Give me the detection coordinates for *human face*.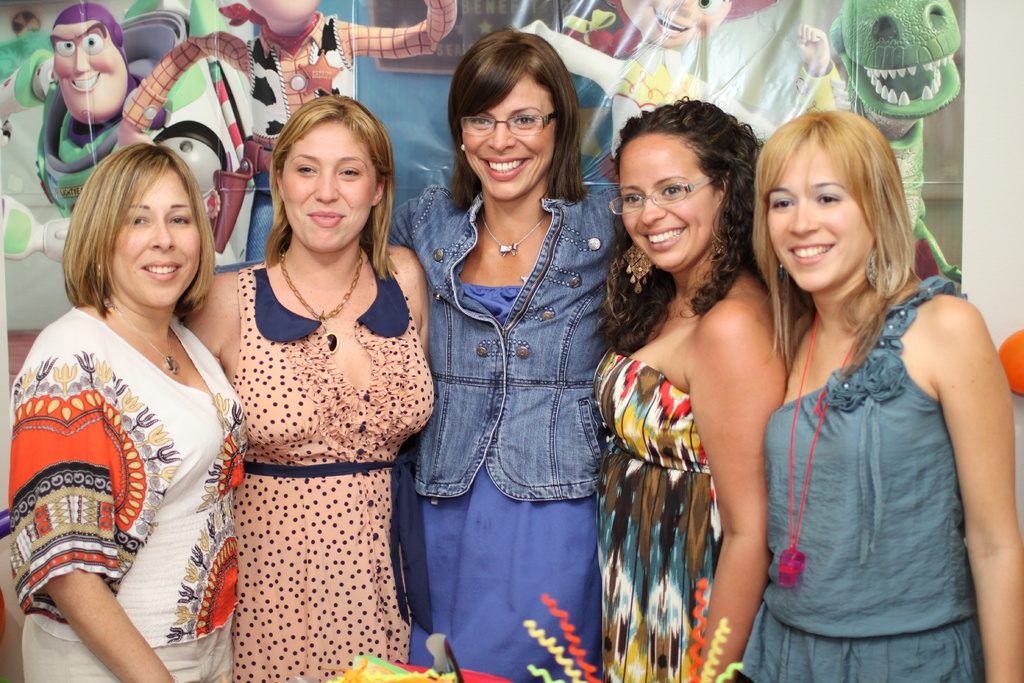
[left=763, top=136, right=879, bottom=297].
